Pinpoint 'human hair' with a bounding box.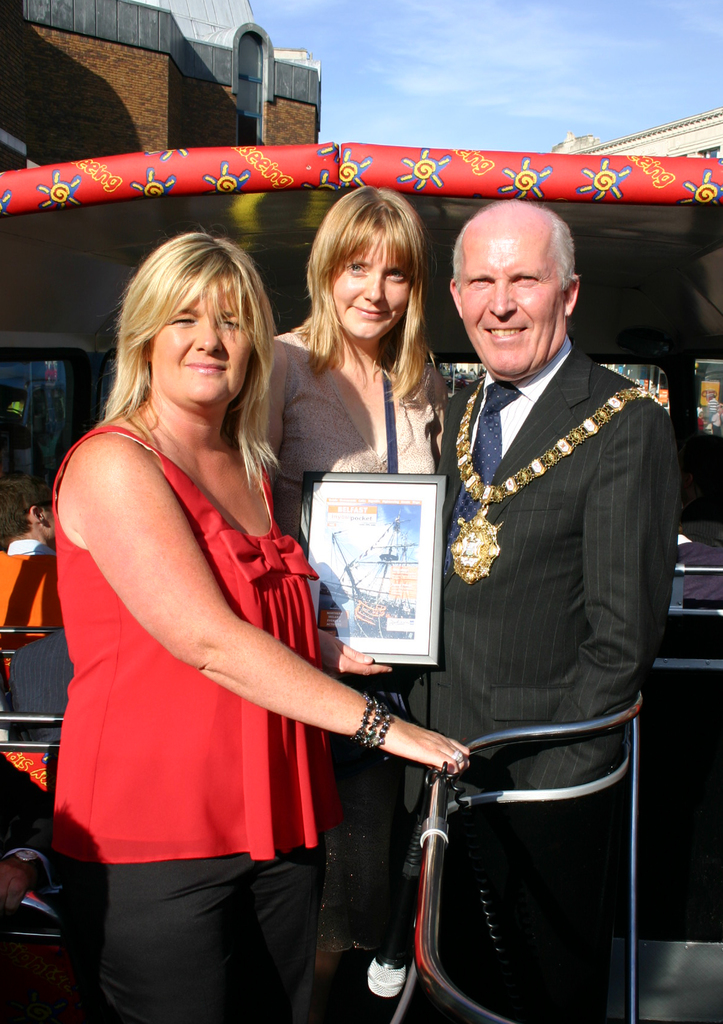
(102,216,283,468).
